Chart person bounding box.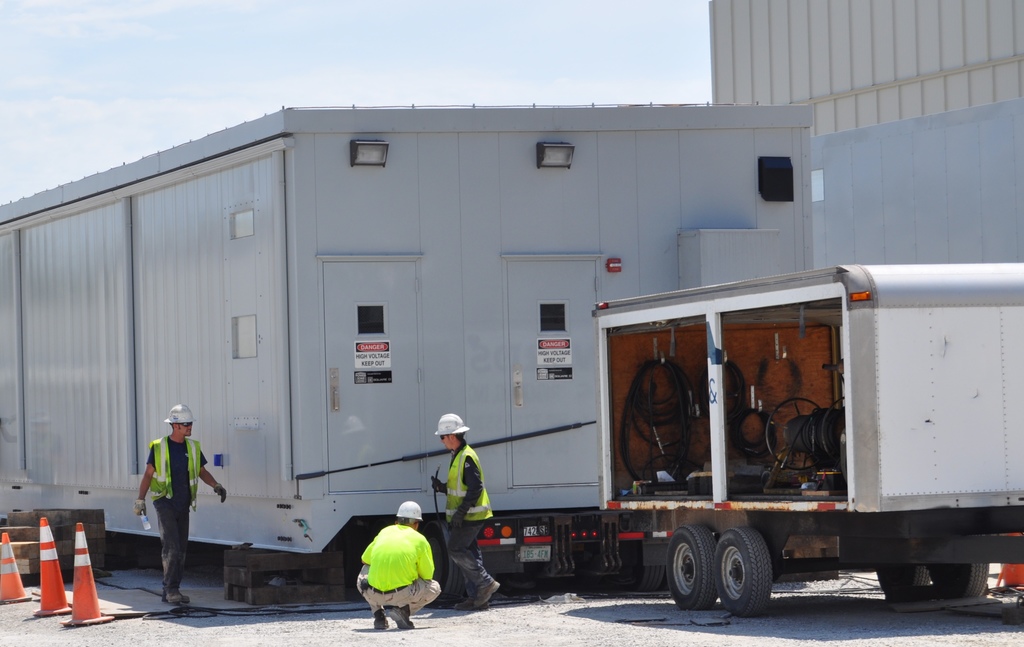
Charted: locate(349, 493, 440, 637).
